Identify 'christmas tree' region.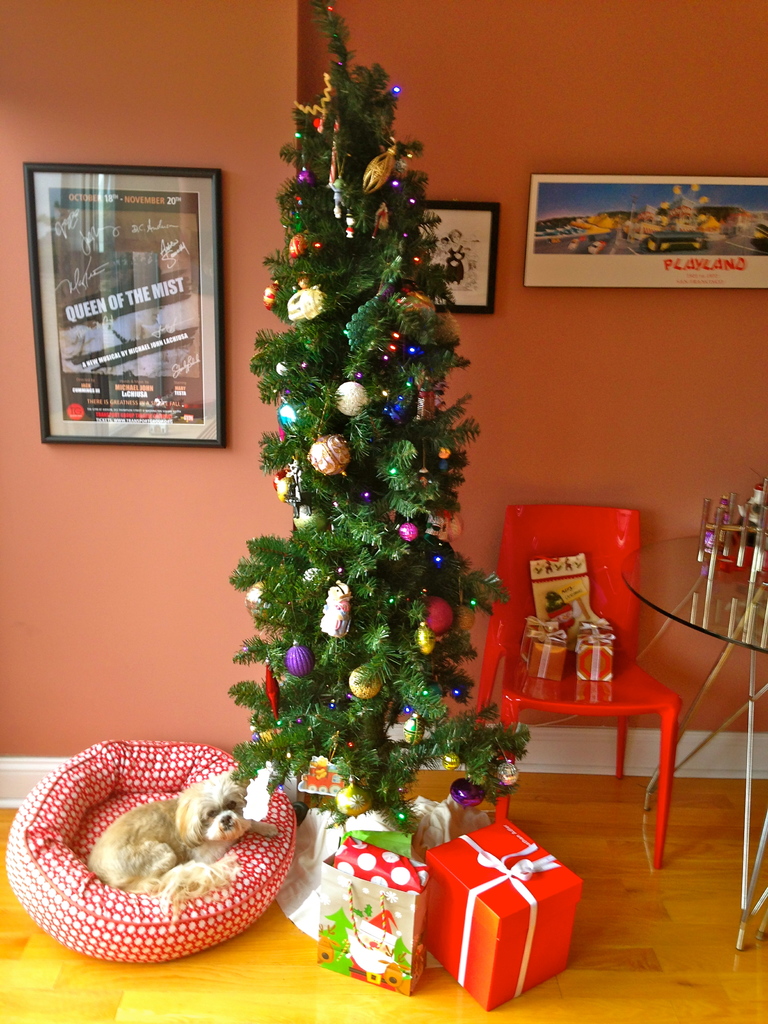
Region: (223, 0, 529, 837).
